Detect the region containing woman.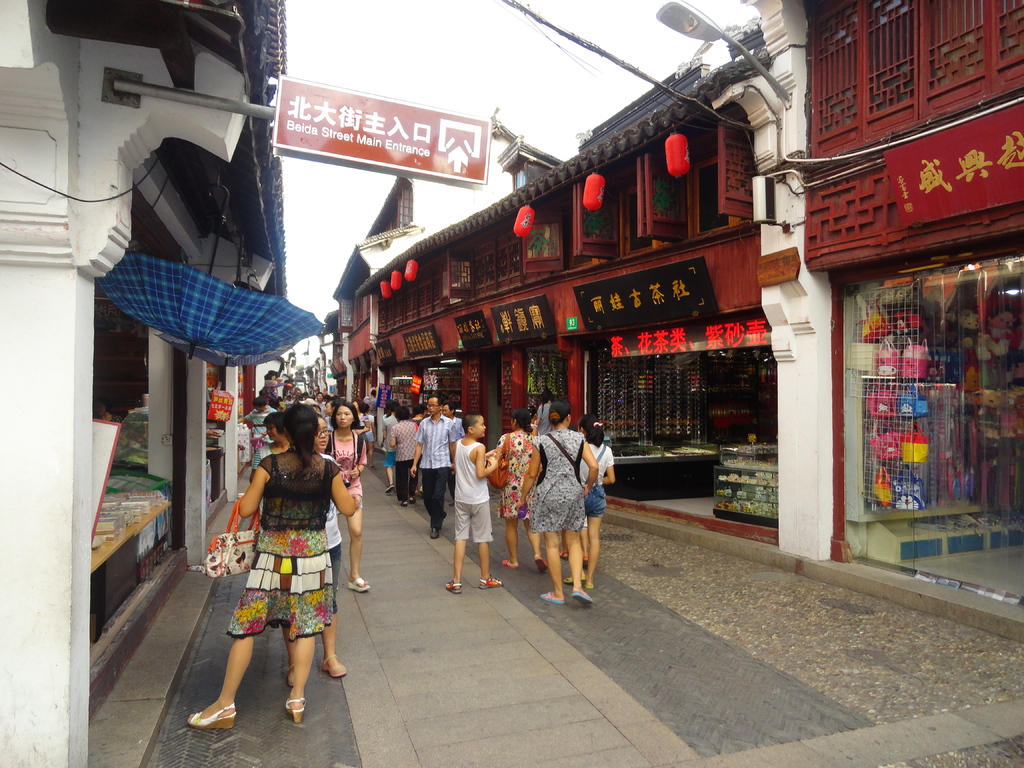
BBox(513, 407, 603, 609).
